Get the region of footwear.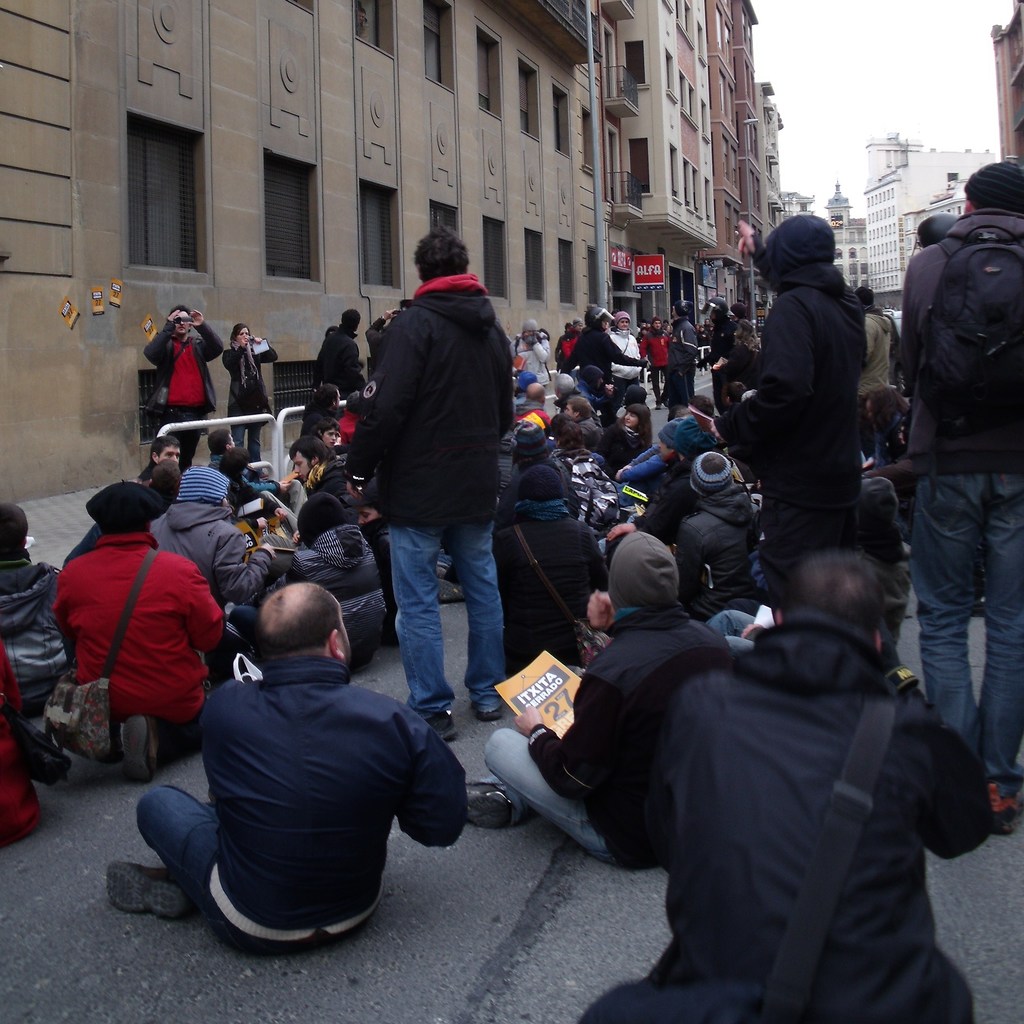
x1=989 y1=783 x2=1023 y2=837.
